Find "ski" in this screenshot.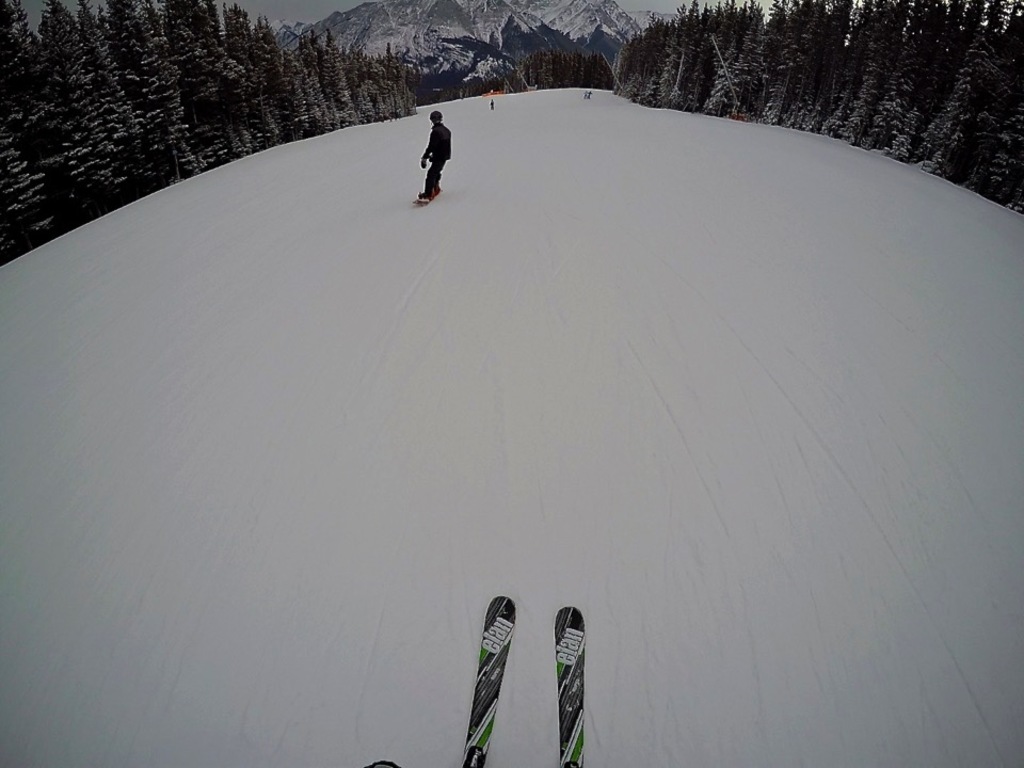
The bounding box for "ski" is BBox(460, 585, 506, 767).
